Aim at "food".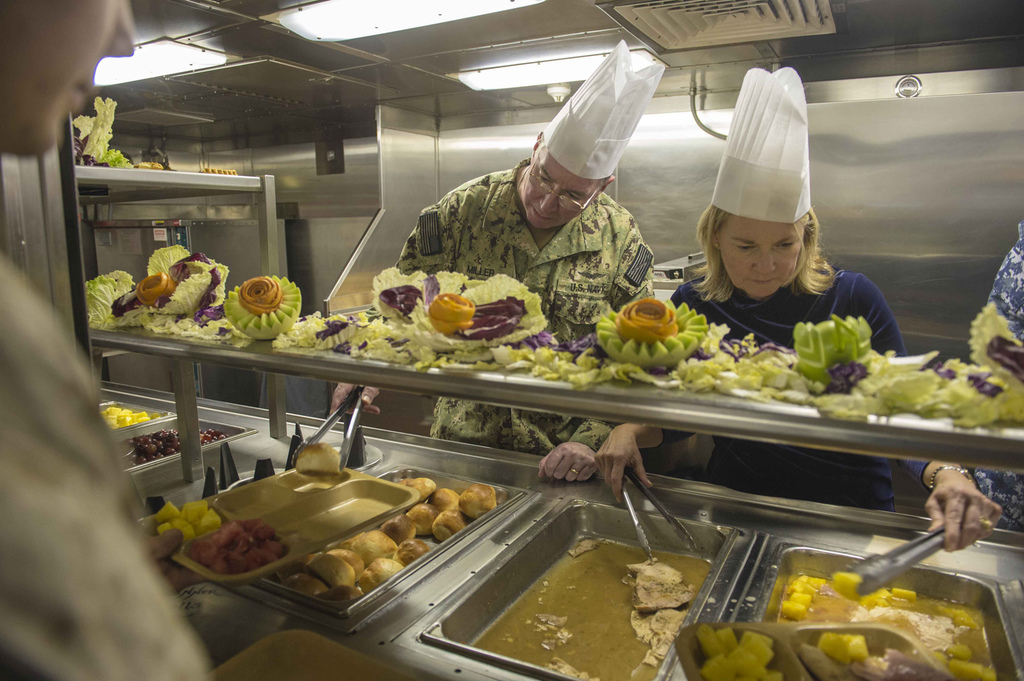
Aimed at (x1=156, y1=501, x2=222, y2=536).
